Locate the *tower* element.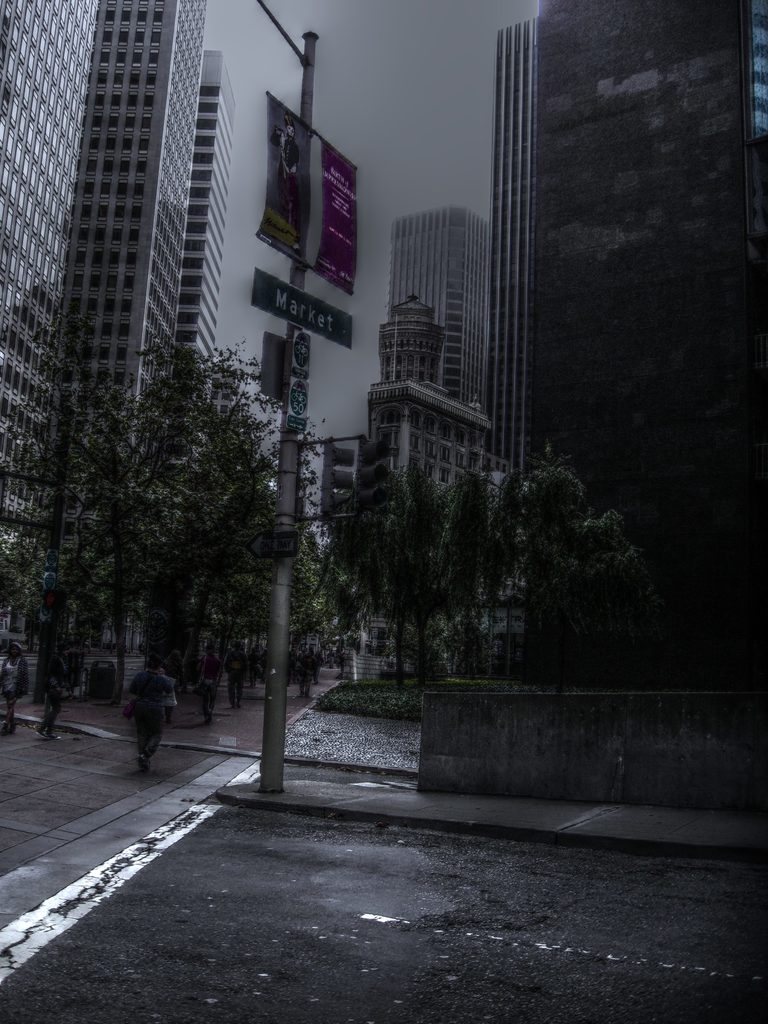
Element bbox: (1, 0, 211, 653).
